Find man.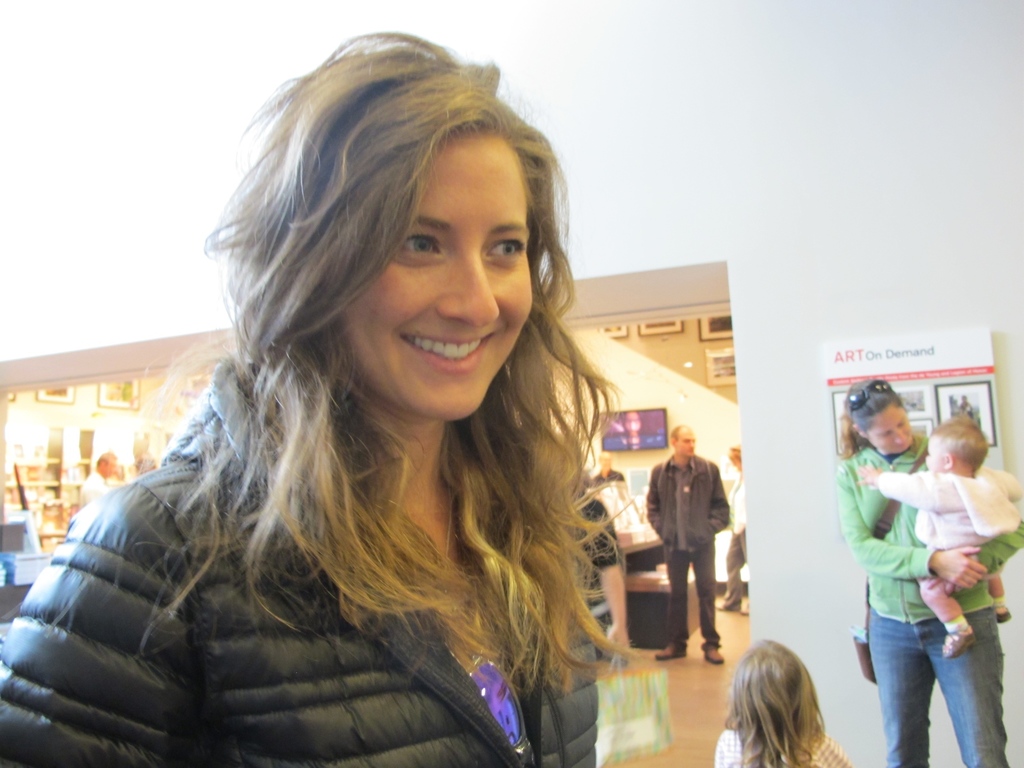
BBox(77, 449, 119, 509).
